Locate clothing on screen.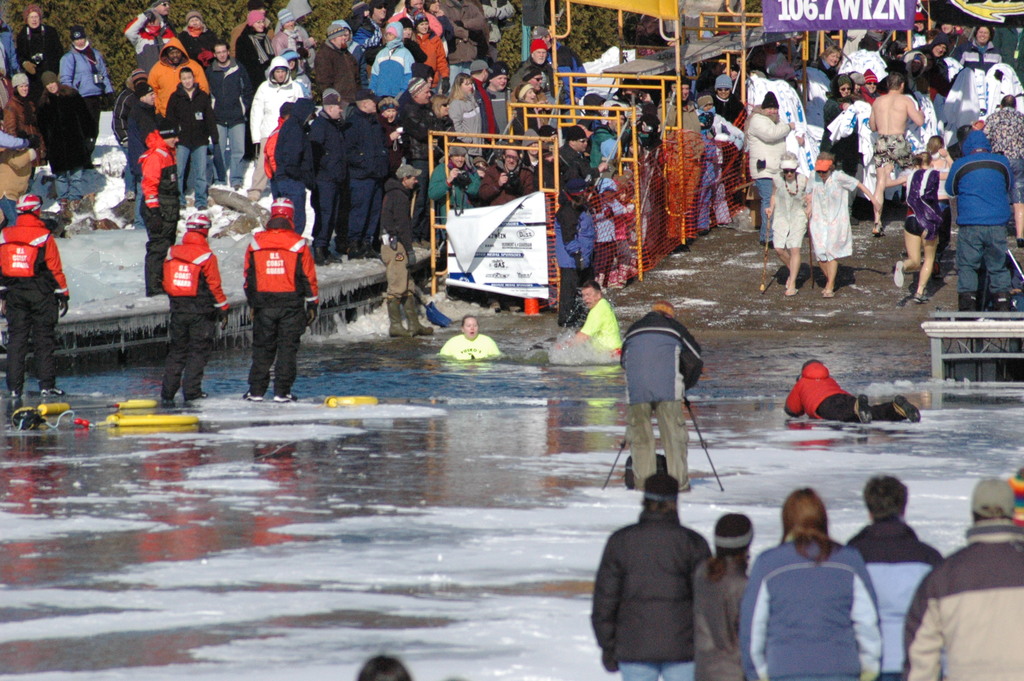
On screen at x1=436 y1=338 x2=499 y2=355.
